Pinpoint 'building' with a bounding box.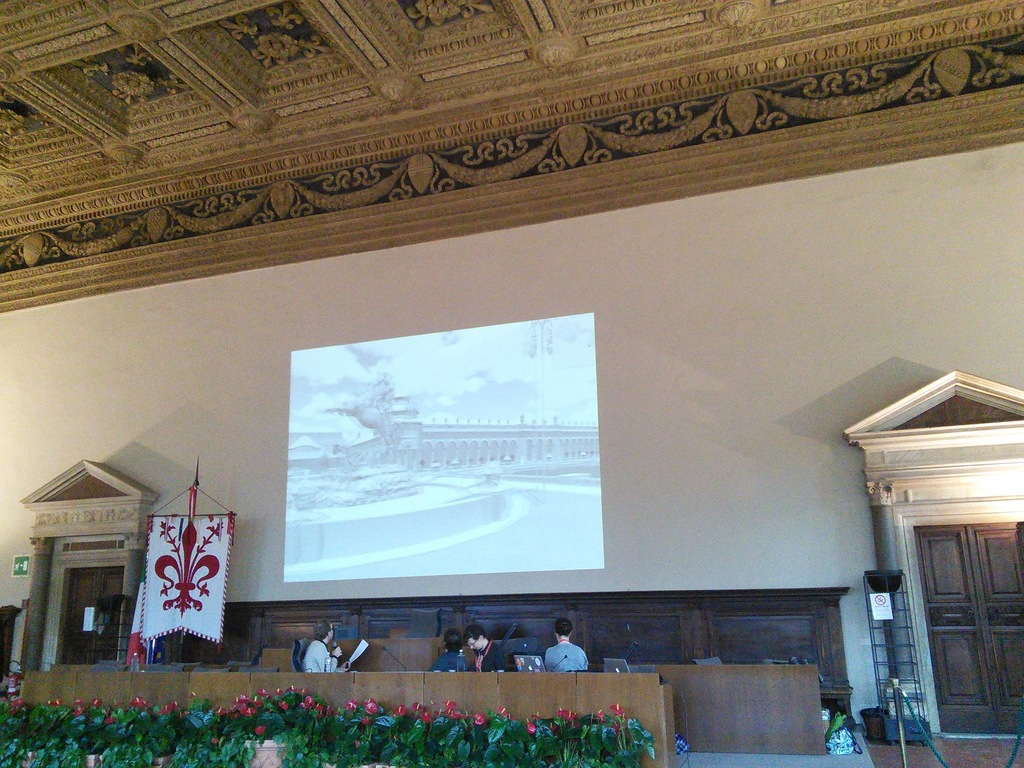
<box>0,0,1023,767</box>.
